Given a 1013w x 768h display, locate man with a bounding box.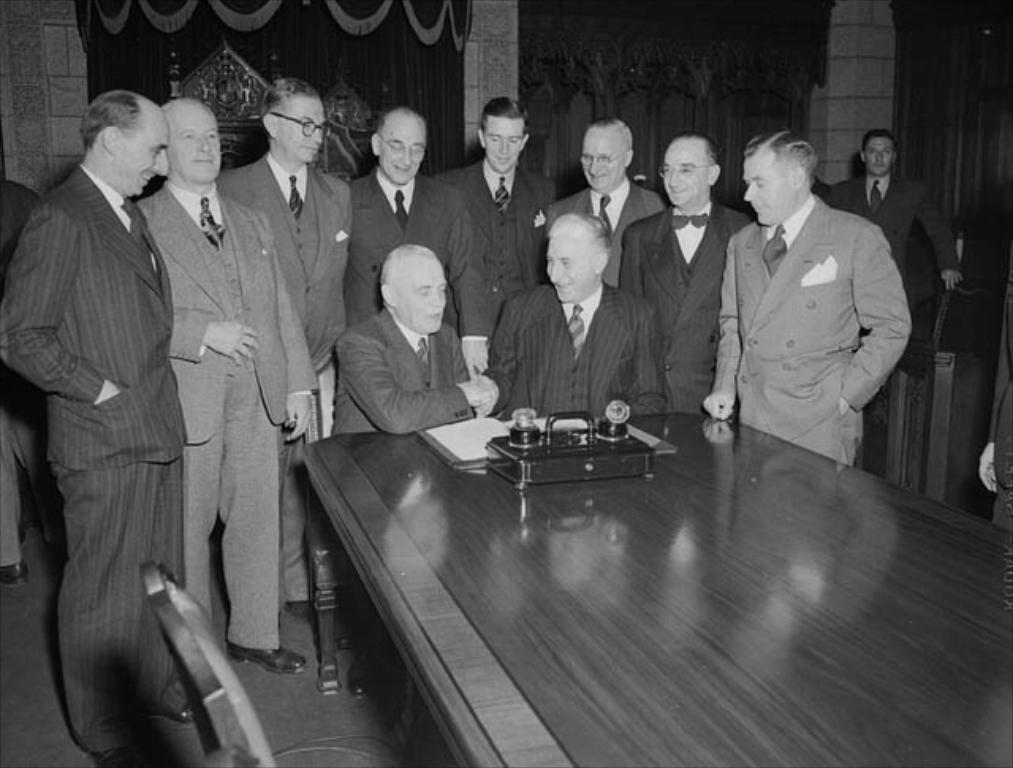
Located: (701, 131, 913, 466).
